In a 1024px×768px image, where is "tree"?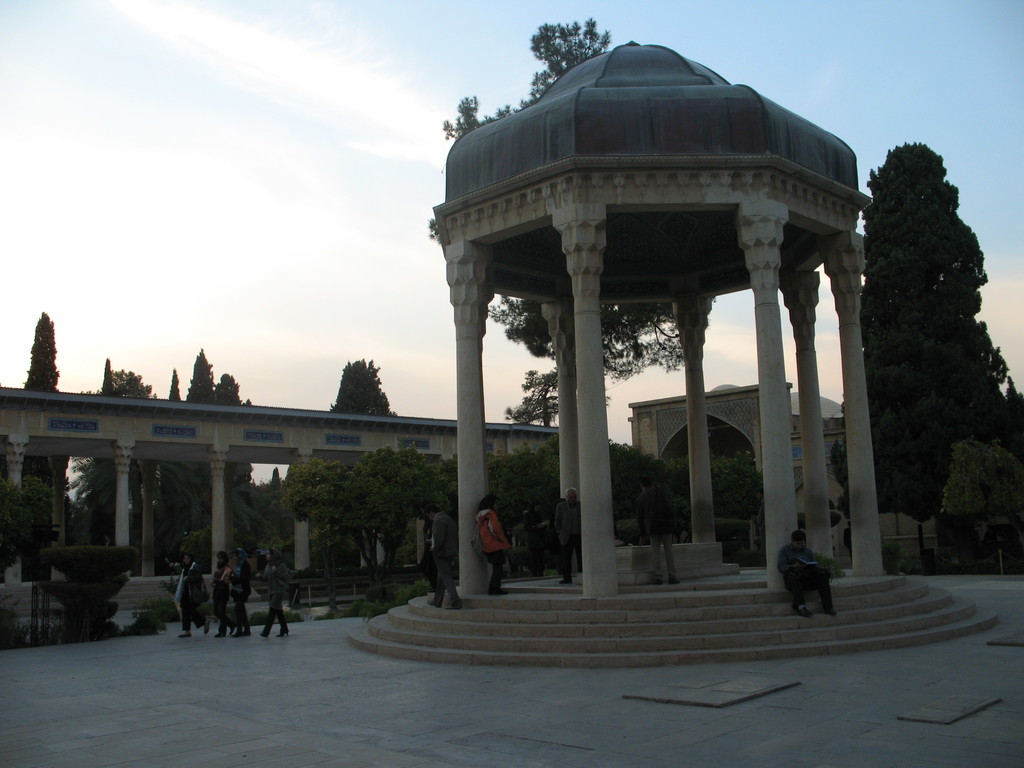
7, 300, 71, 399.
